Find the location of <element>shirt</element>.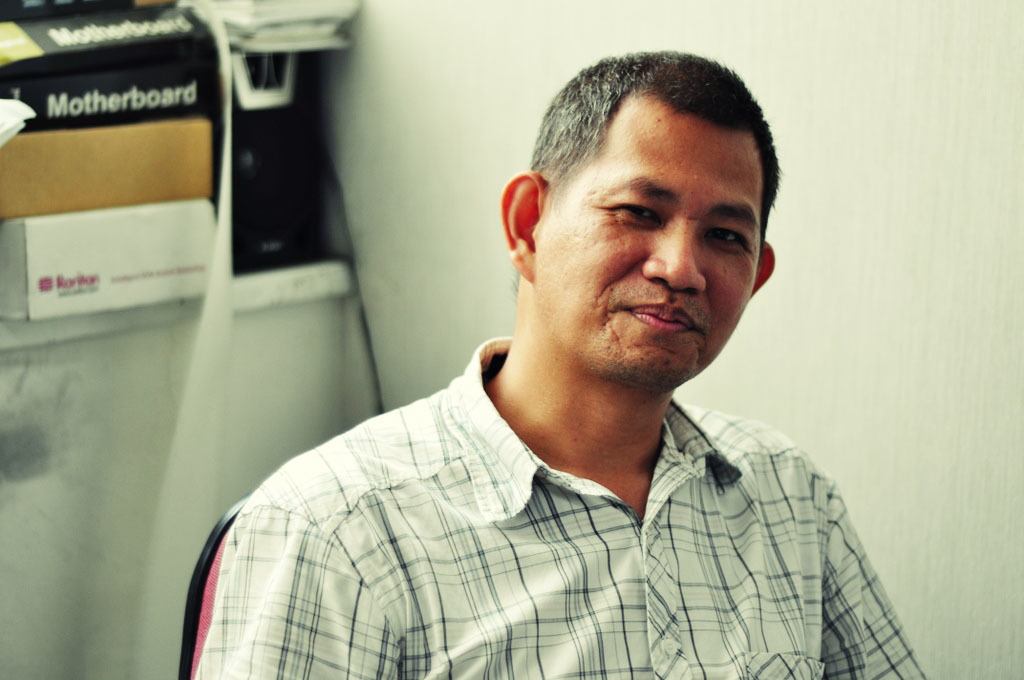
Location: (left=193, top=336, right=929, bottom=679).
